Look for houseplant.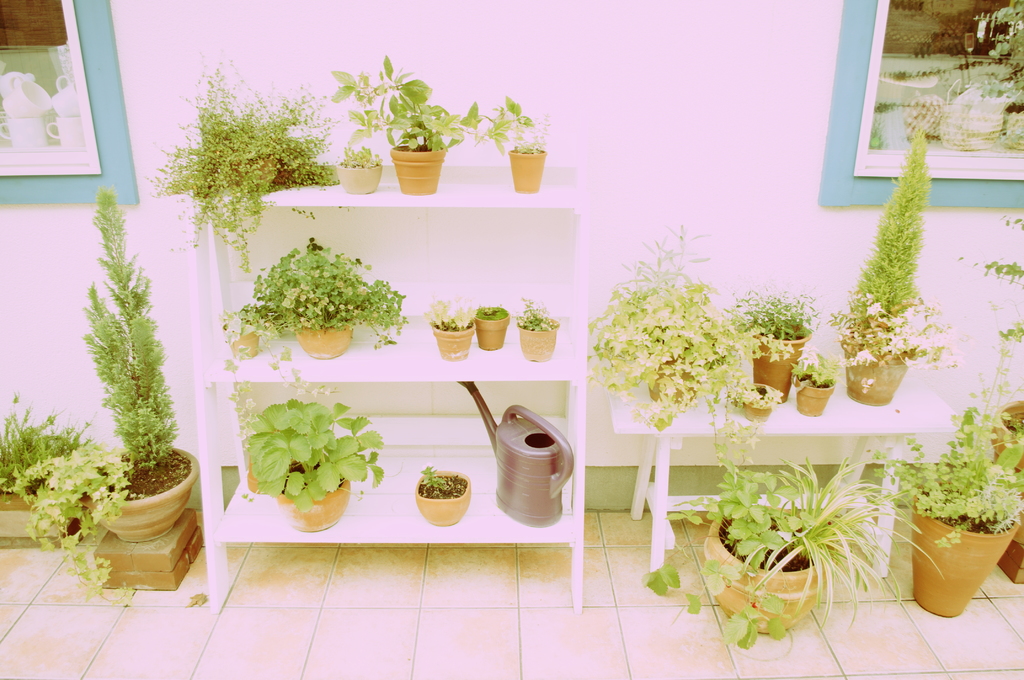
Found: box=[470, 302, 513, 350].
